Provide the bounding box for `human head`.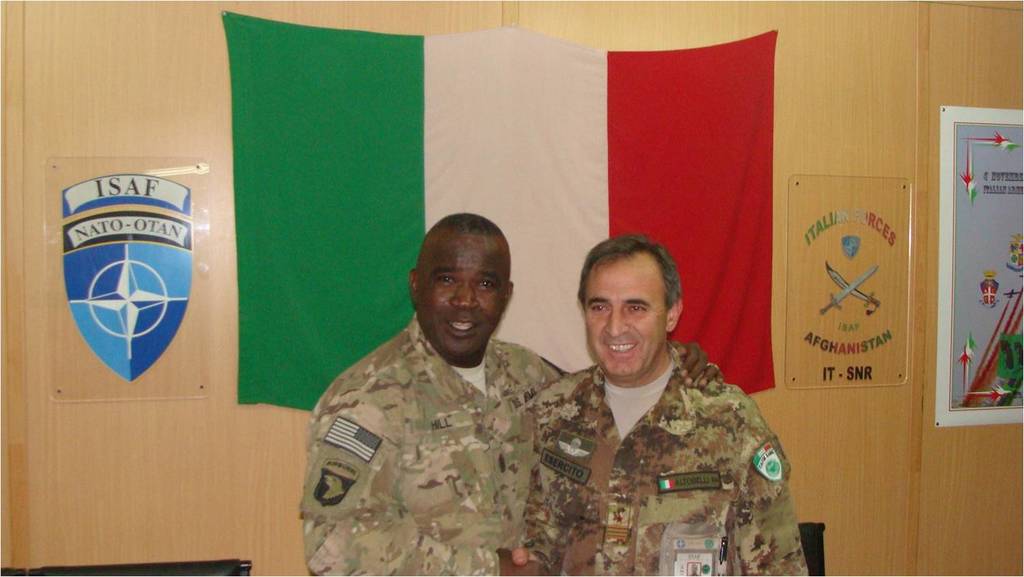
crop(409, 212, 517, 357).
